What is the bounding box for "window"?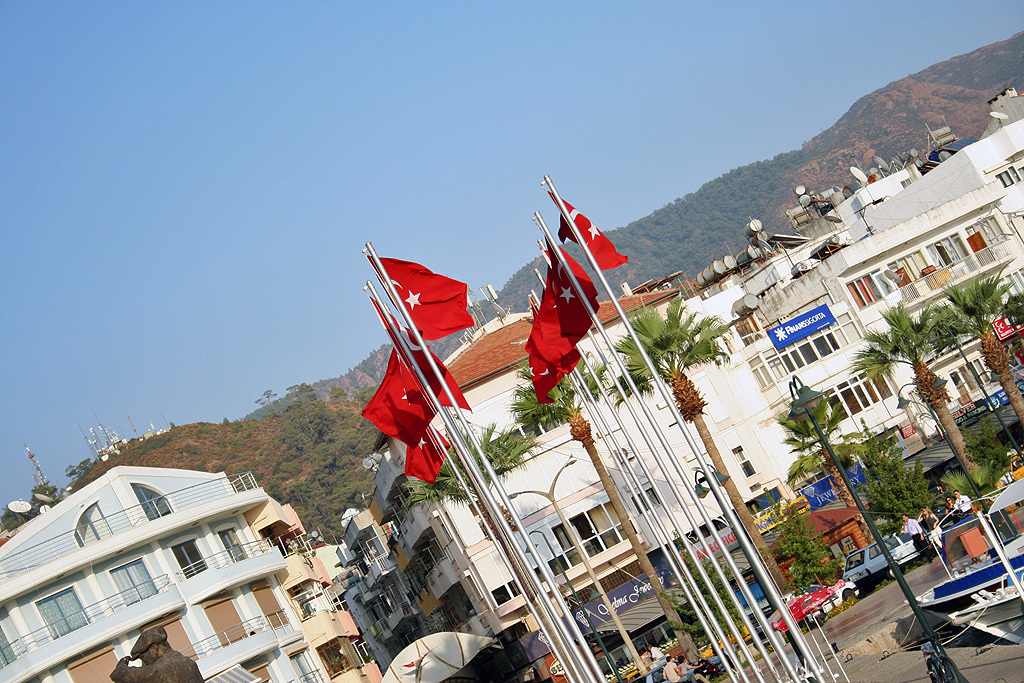
select_region(826, 365, 890, 421).
